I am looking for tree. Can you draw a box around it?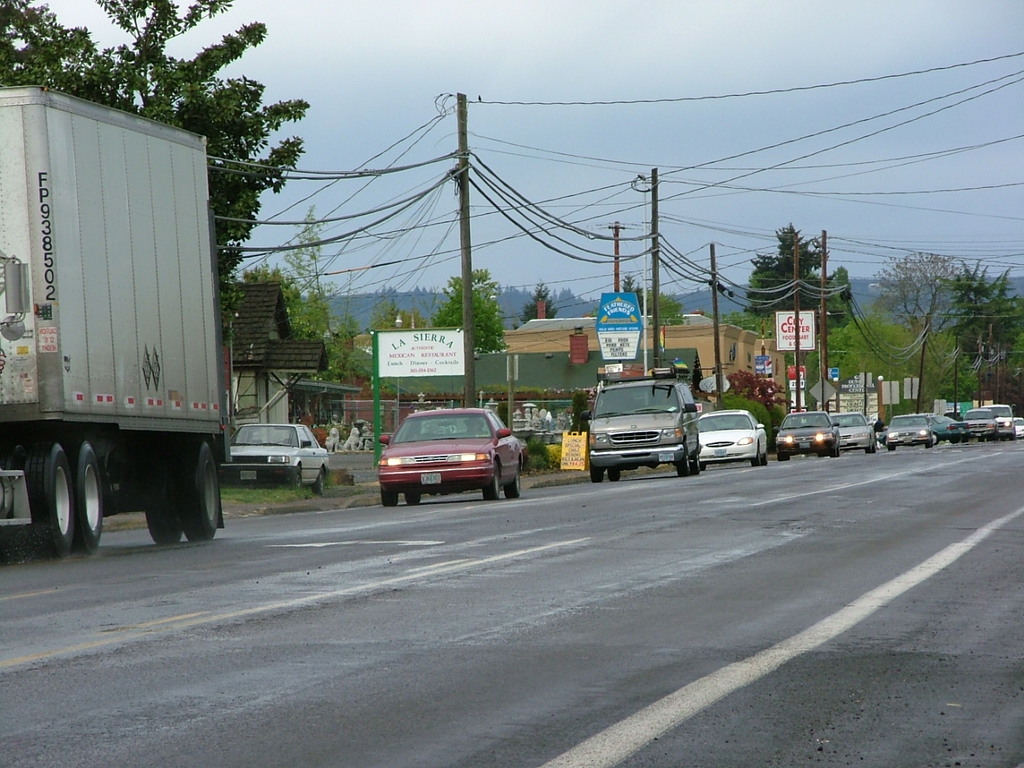
Sure, the bounding box is 611,278,682,322.
